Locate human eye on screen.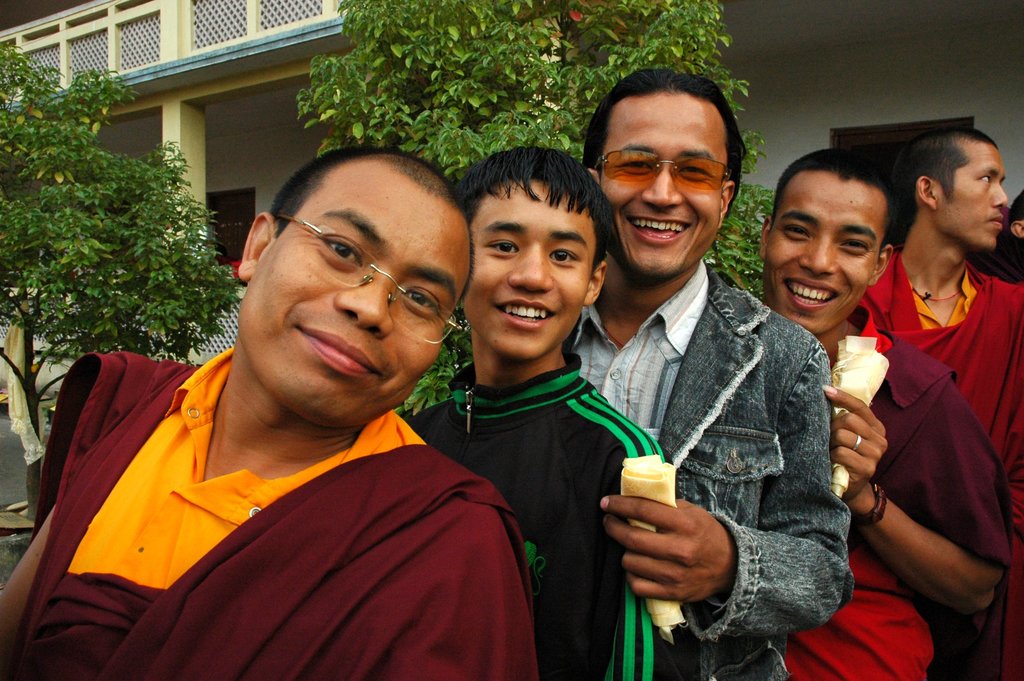
On screen at bbox=[547, 245, 581, 267].
